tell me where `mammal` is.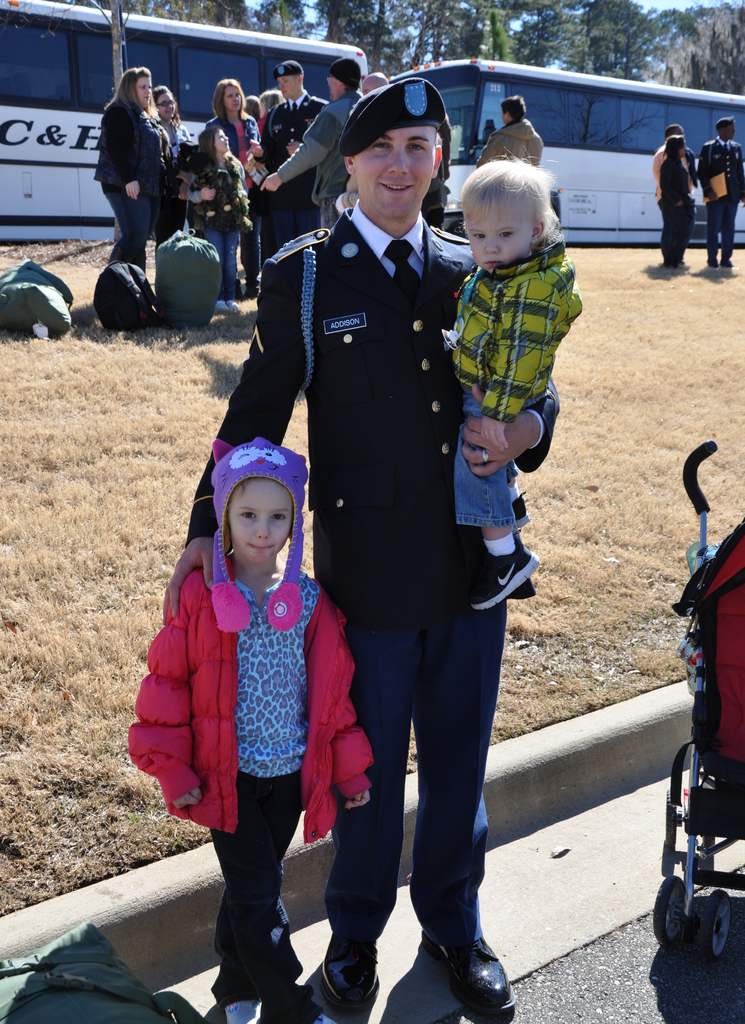
`mammal` is at (x1=159, y1=77, x2=558, y2=1017).
